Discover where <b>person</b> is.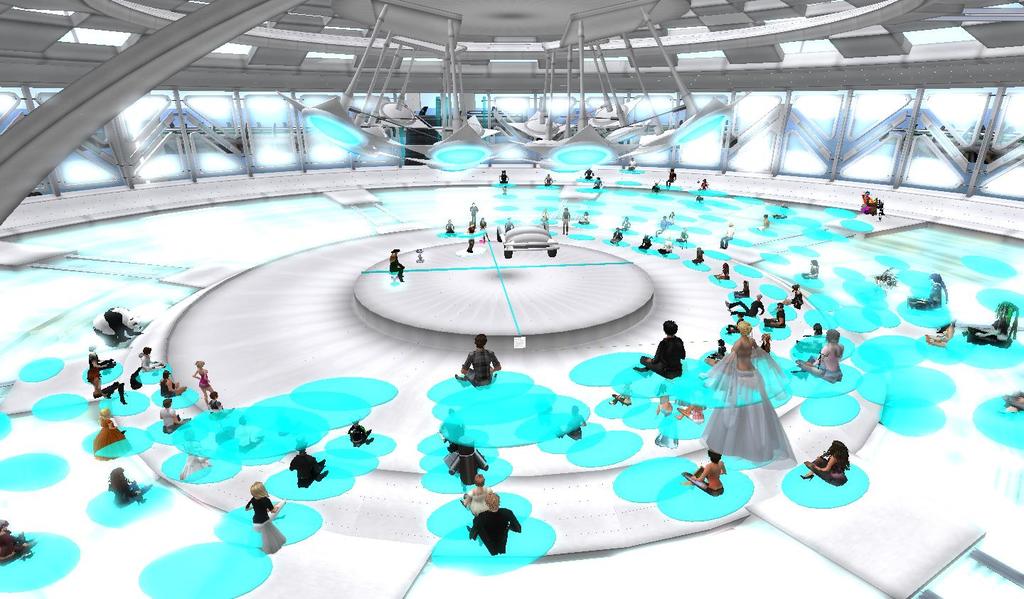
Discovered at BBox(801, 260, 819, 282).
